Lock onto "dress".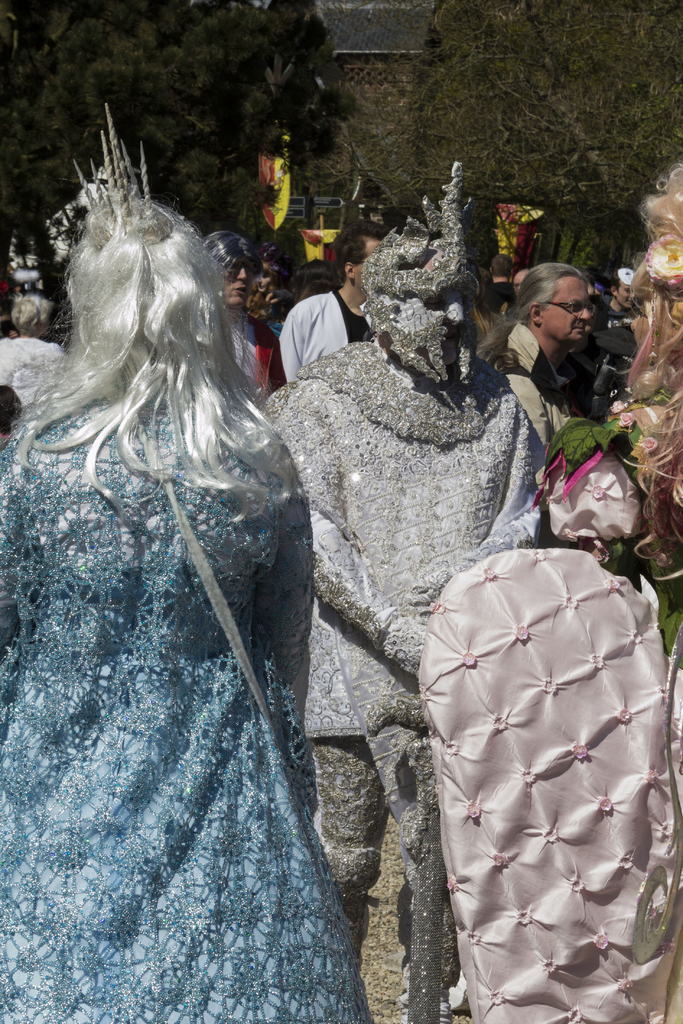
Locked: bbox=[0, 390, 367, 1022].
